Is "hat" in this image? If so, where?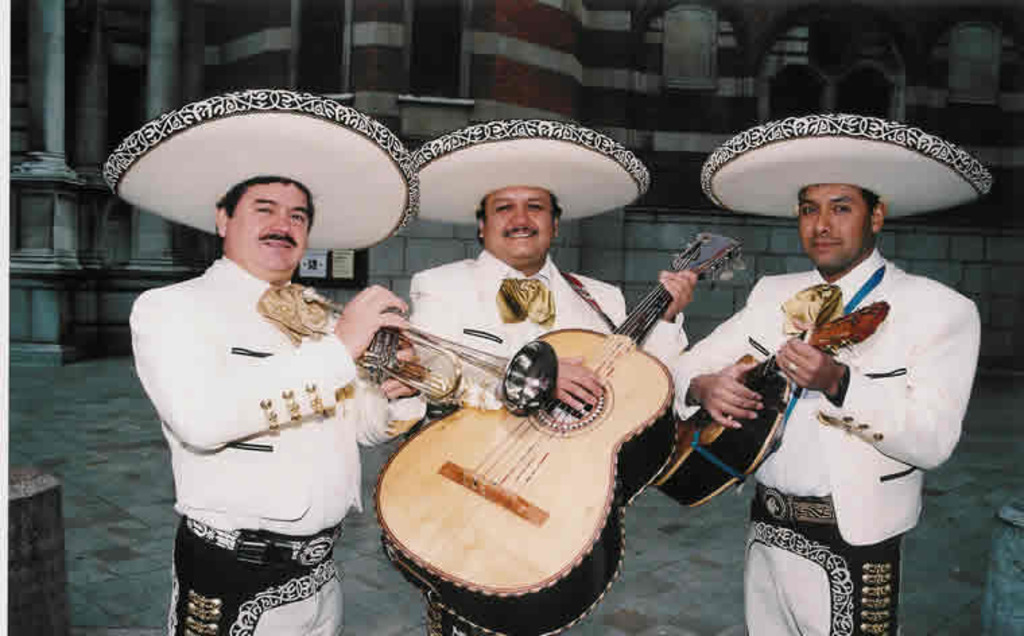
Yes, at x1=702, y1=113, x2=1001, y2=222.
